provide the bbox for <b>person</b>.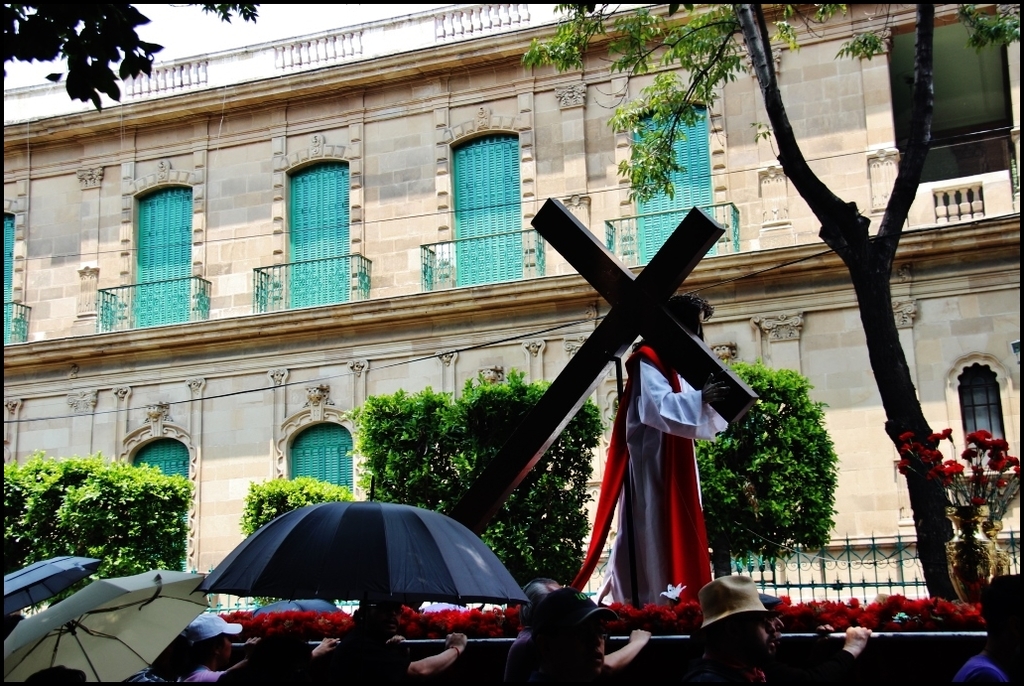
[left=691, top=574, right=876, bottom=685].
